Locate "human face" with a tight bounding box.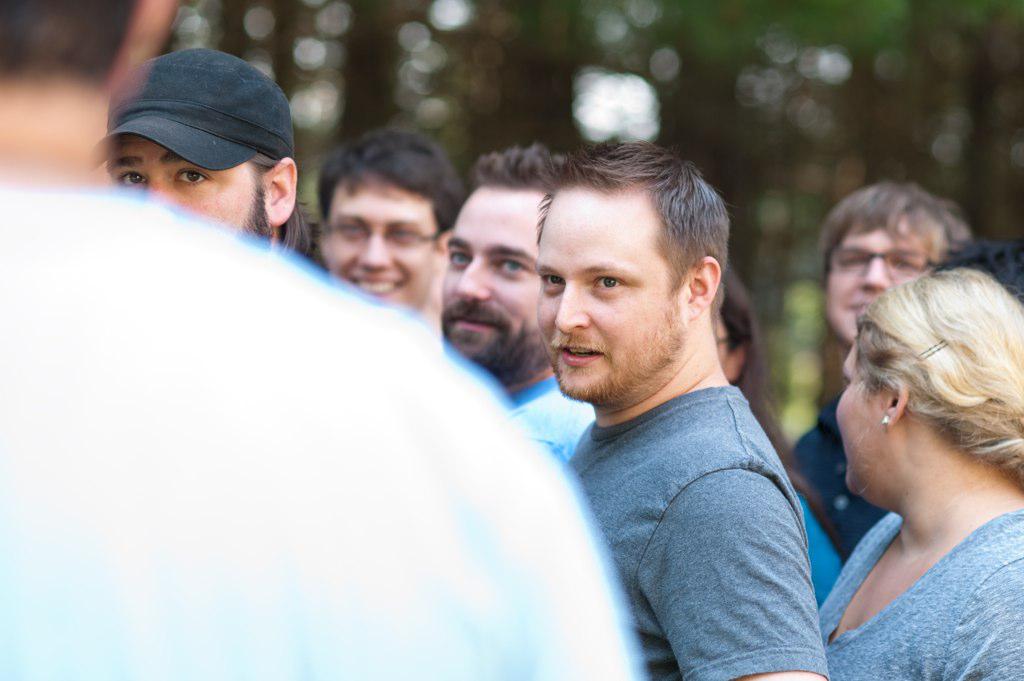
x1=837, y1=356, x2=888, y2=491.
